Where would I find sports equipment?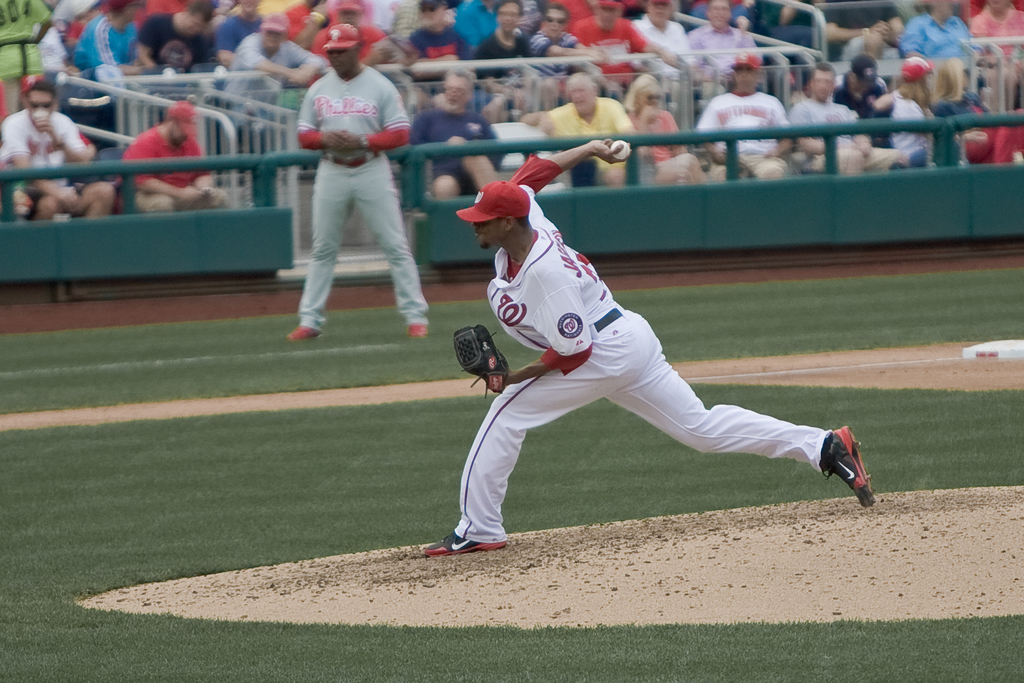
At (452, 322, 506, 398).
